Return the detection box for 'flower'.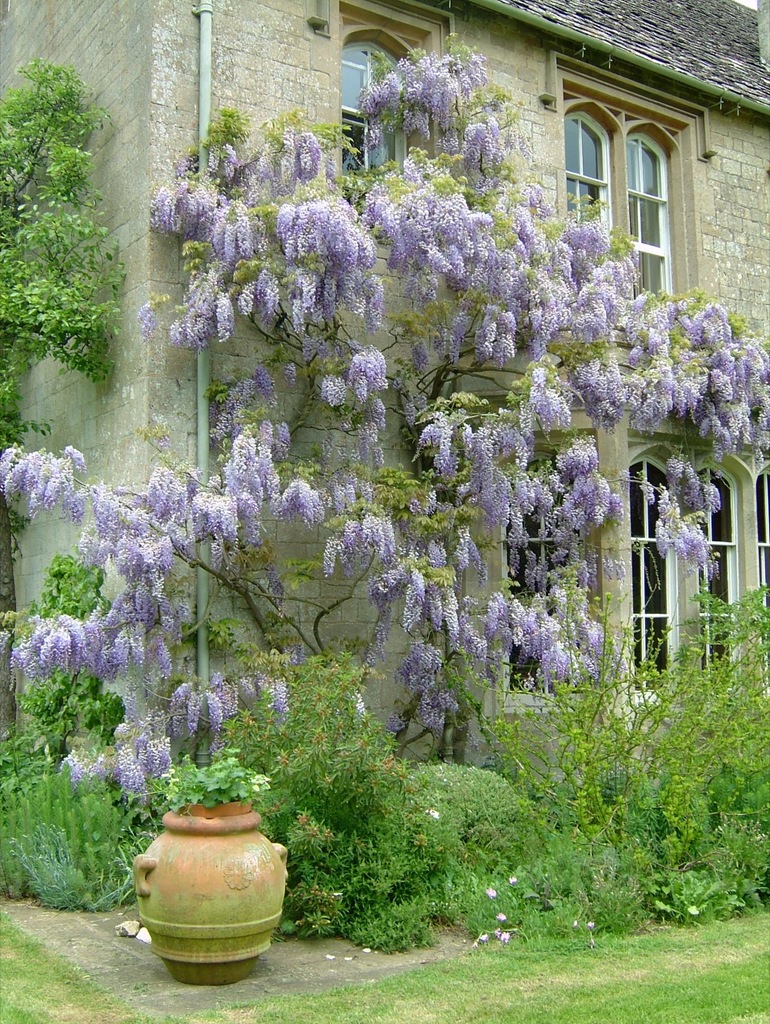
(x1=507, y1=871, x2=517, y2=885).
